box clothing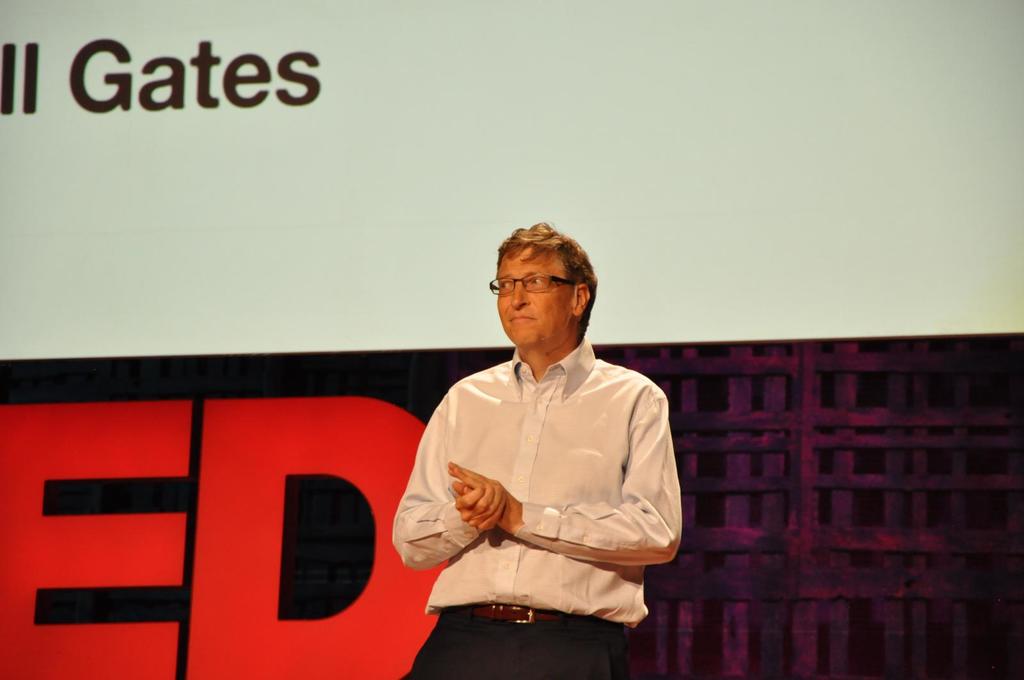
<region>374, 285, 605, 653</region>
